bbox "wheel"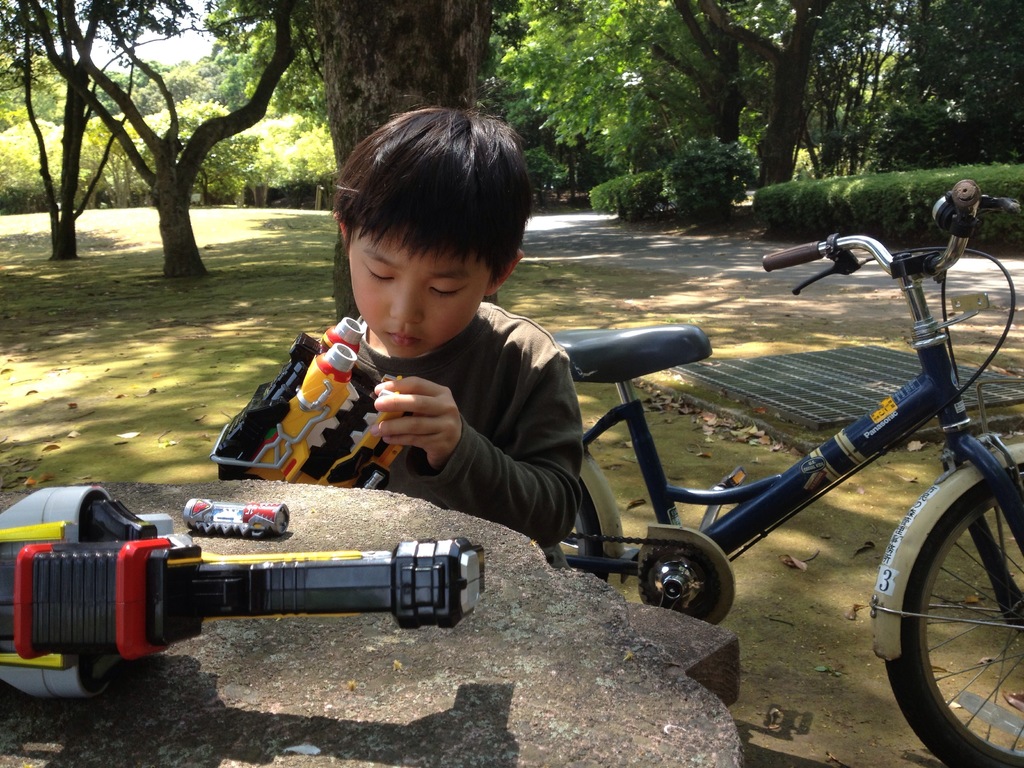
l=635, t=539, r=719, b=622
